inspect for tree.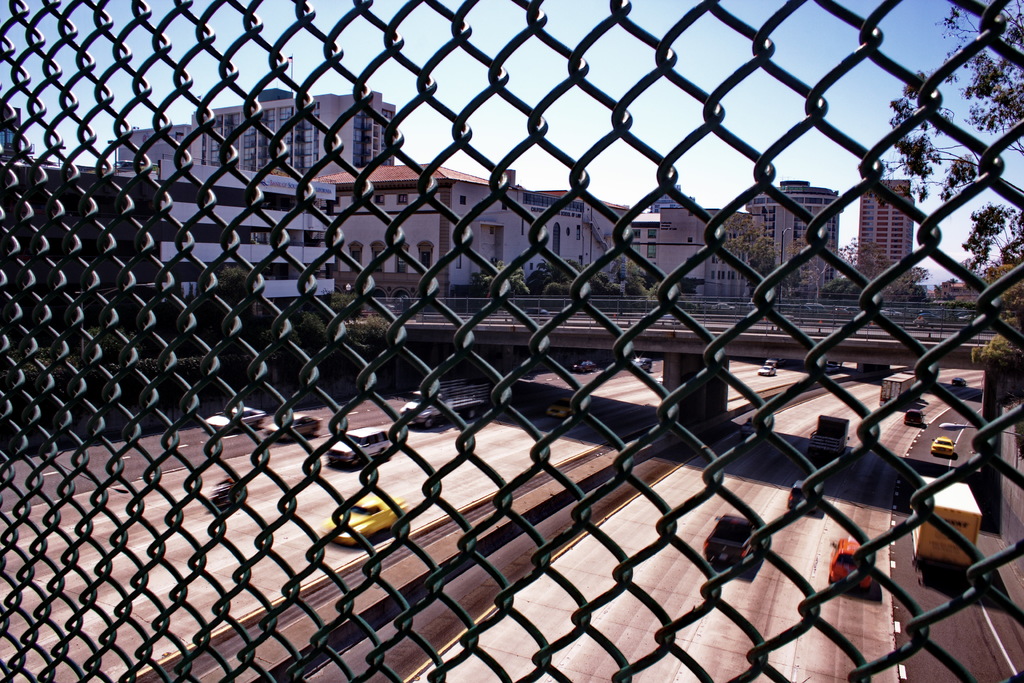
Inspection: 838, 238, 877, 270.
